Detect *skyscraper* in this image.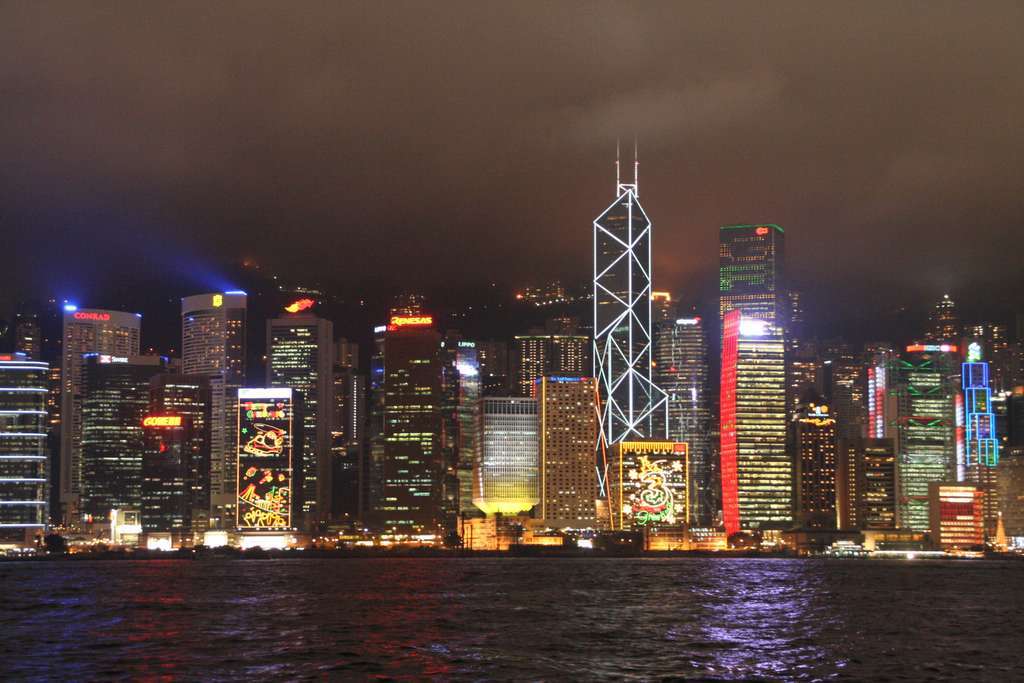
Detection: 541:376:597:520.
